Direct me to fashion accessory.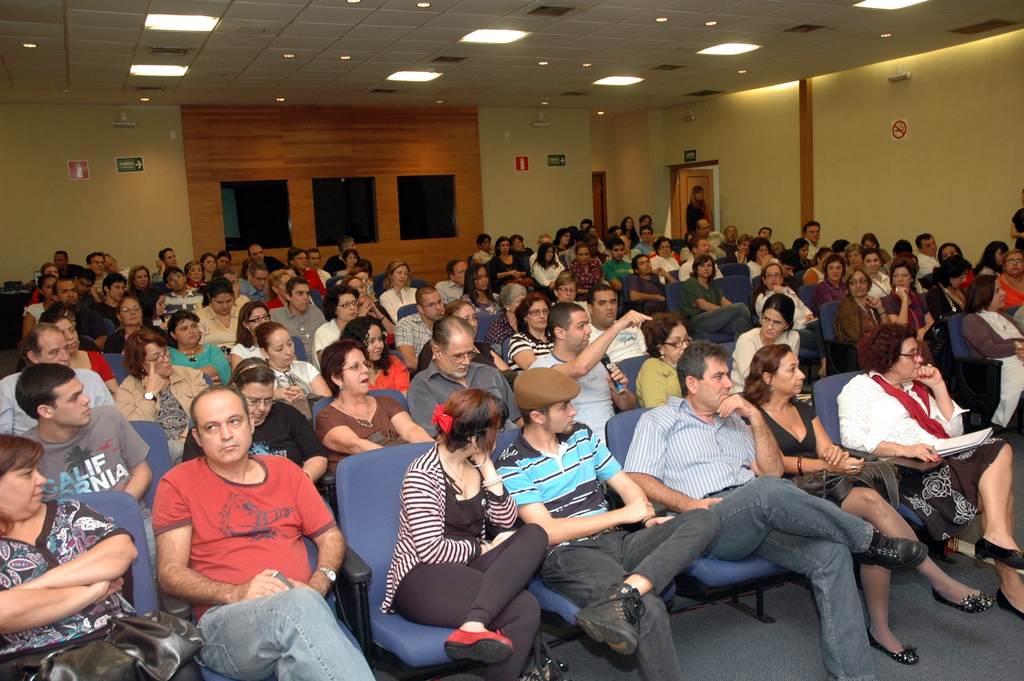
Direction: pyautogui.locateOnScreen(317, 569, 337, 584).
